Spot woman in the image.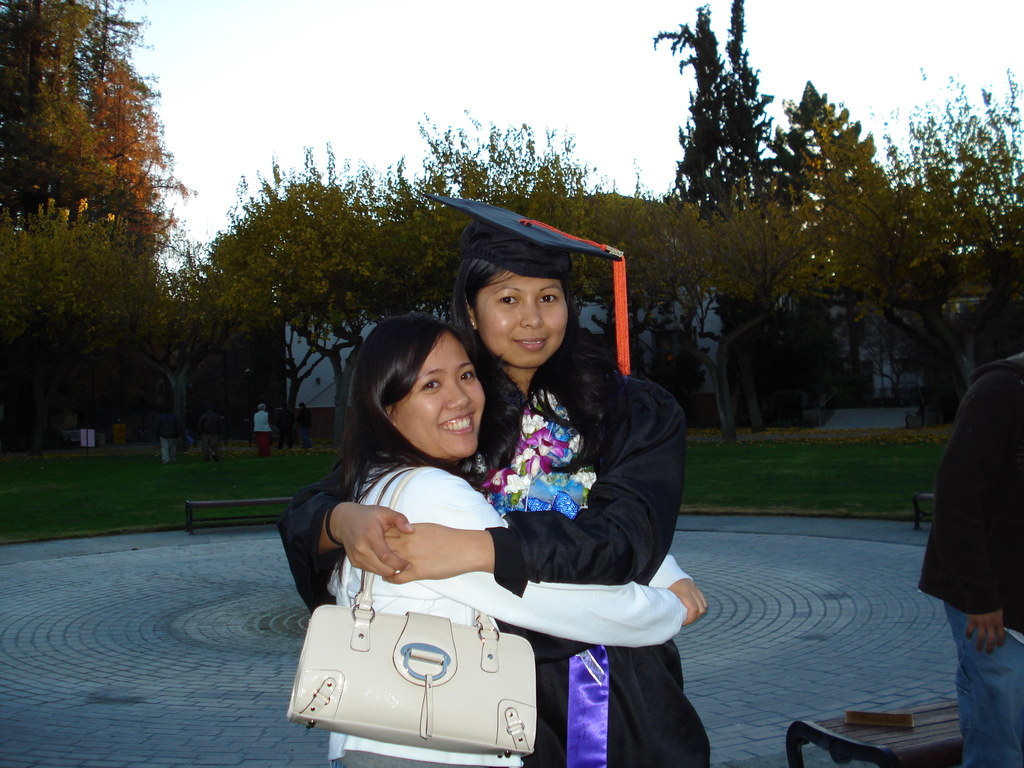
woman found at pyautogui.locateOnScreen(253, 404, 276, 458).
